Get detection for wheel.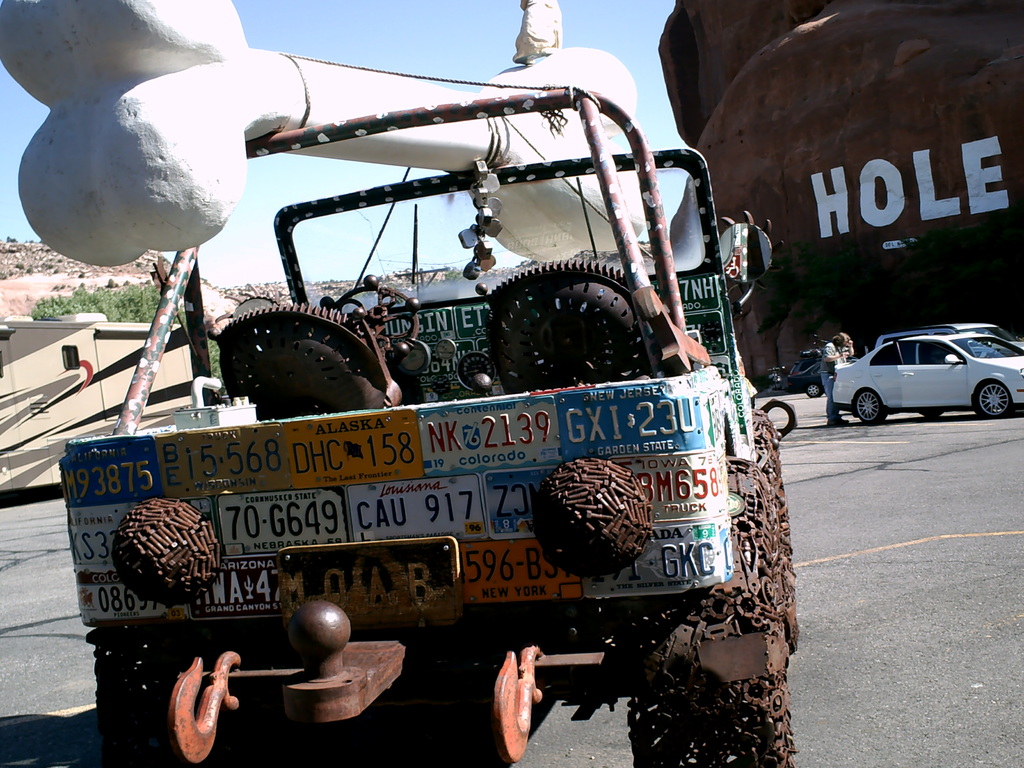
Detection: (left=977, top=381, right=1012, bottom=419).
